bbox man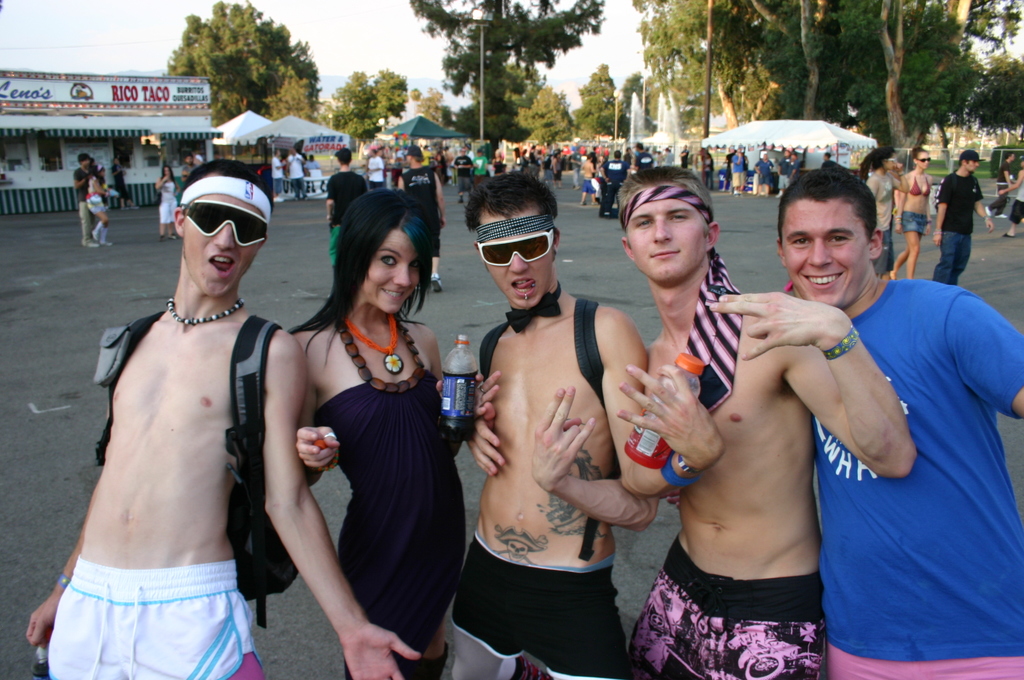
x1=284, y1=145, x2=308, y2=206
